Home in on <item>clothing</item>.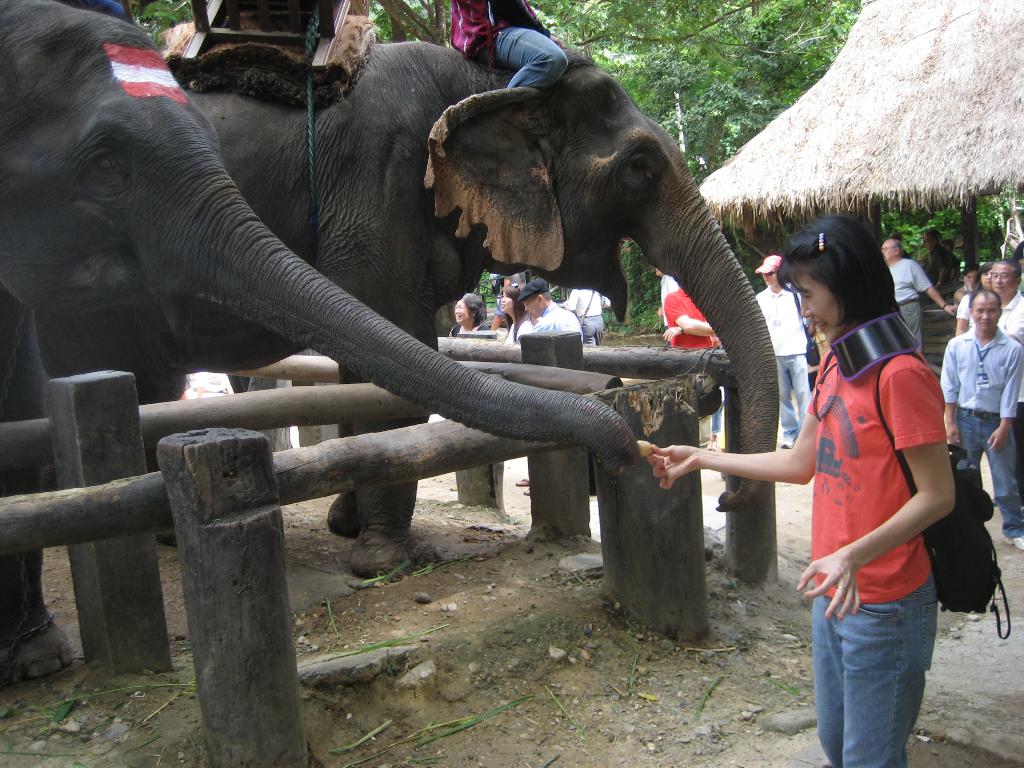
Homed in at Rect(918, 241, 948, 294).
